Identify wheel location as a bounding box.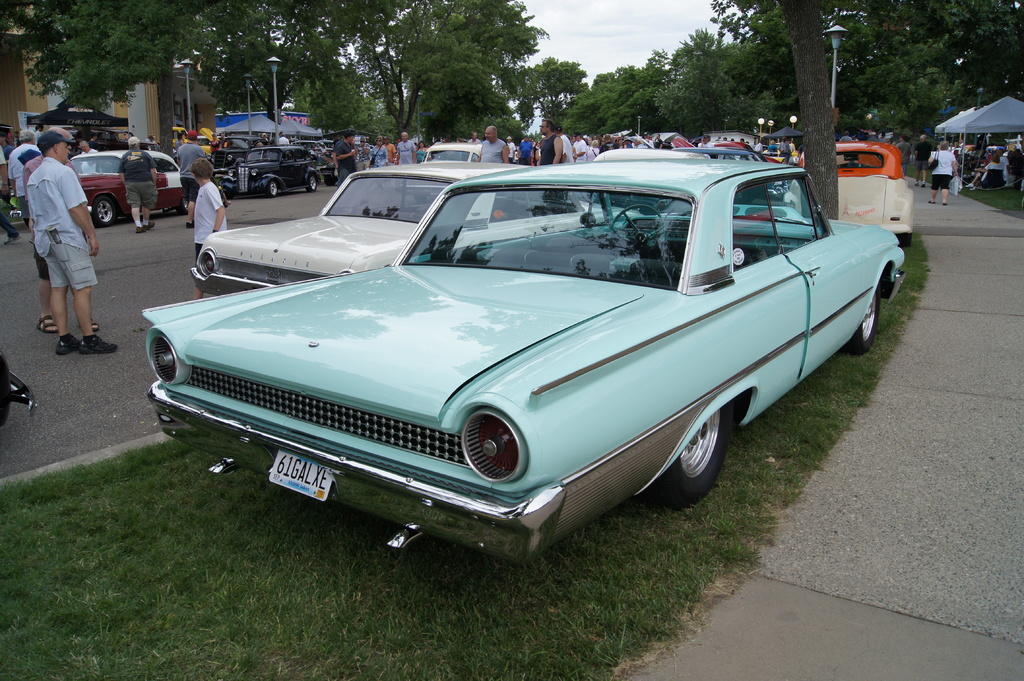
select_region(605, 200, 669, 252).
